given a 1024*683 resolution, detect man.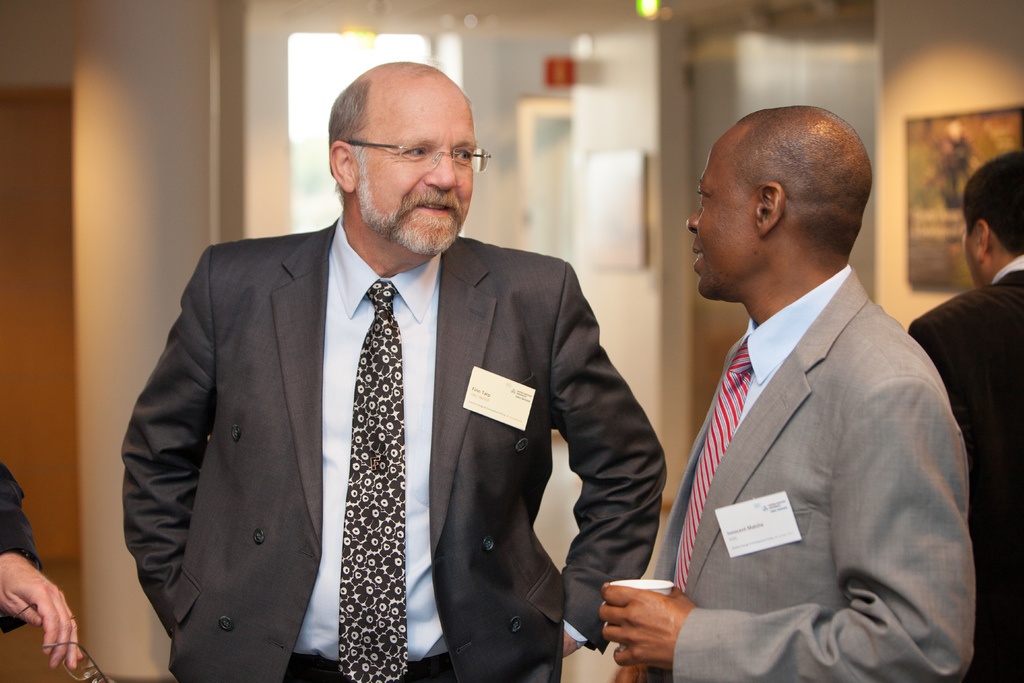
detection(598, 103, 975, 682).
